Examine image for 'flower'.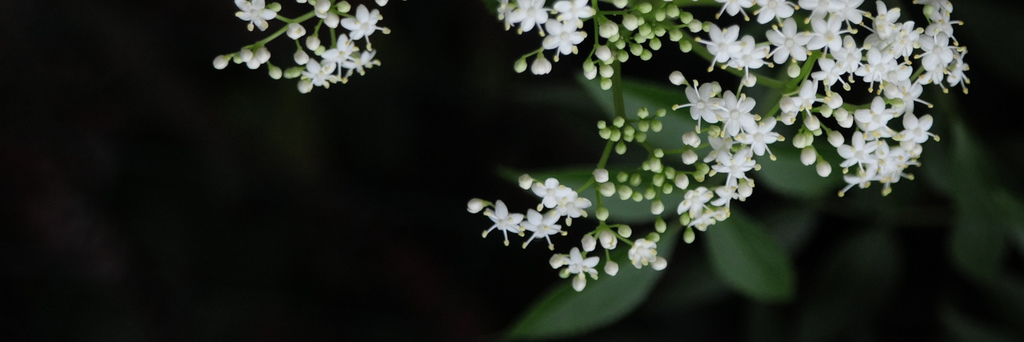
Examination result: rect(347, 49, 376, 75).
